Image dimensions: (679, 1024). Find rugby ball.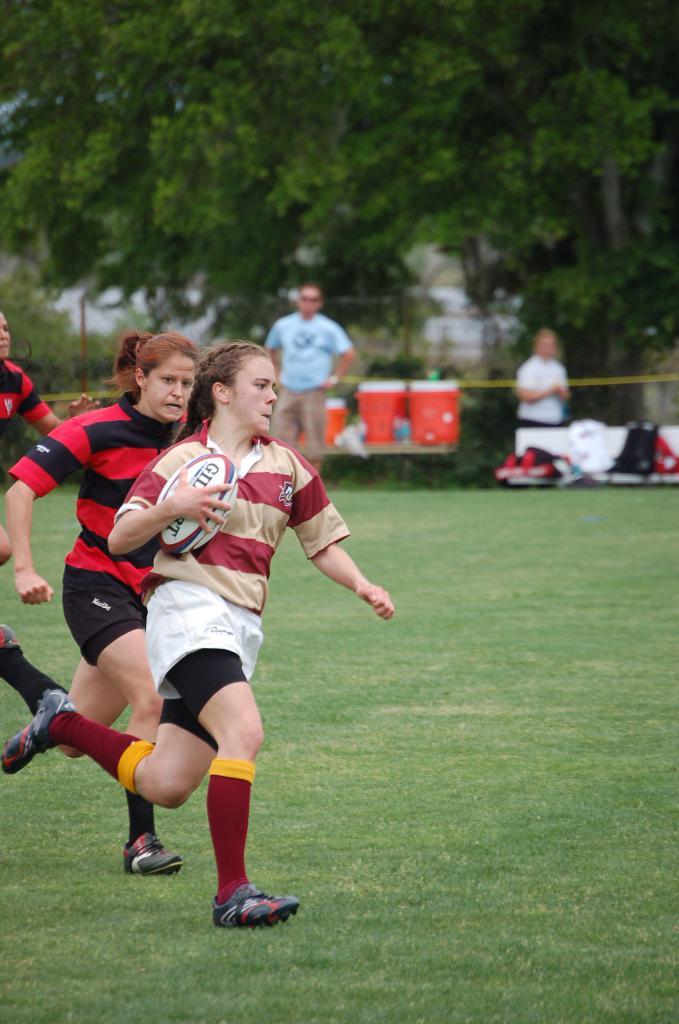
<bbox>155, 454, 235, 556</bbox>.
